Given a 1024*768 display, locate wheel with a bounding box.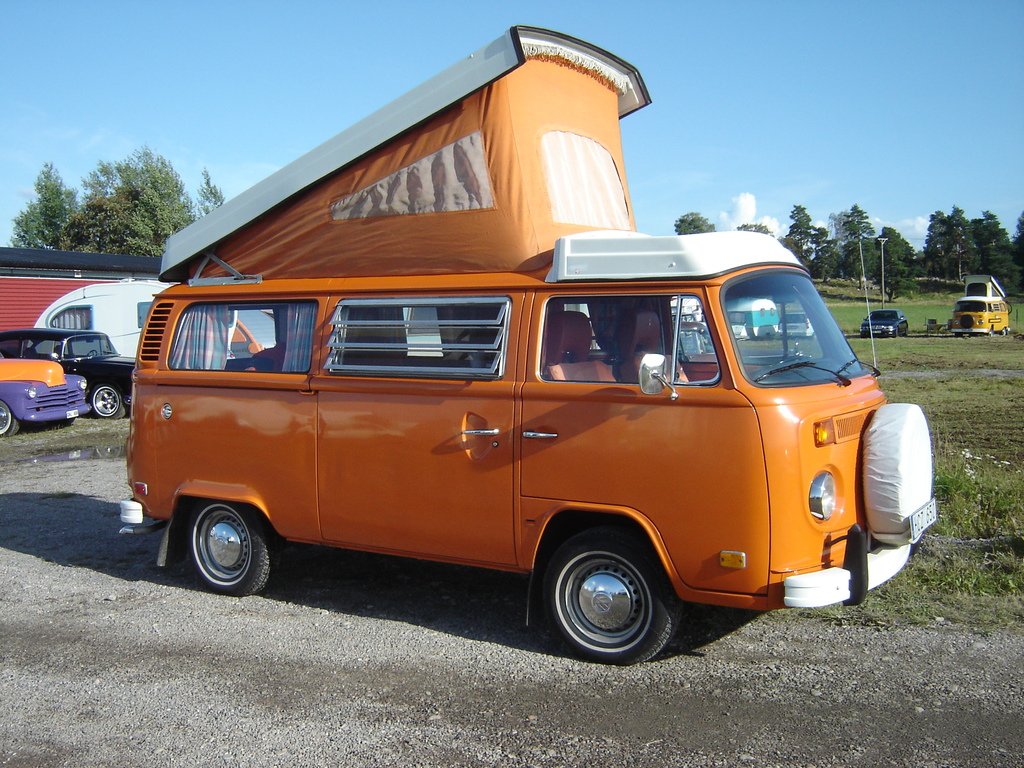
Located: detection(188, 502, 269, 596).
